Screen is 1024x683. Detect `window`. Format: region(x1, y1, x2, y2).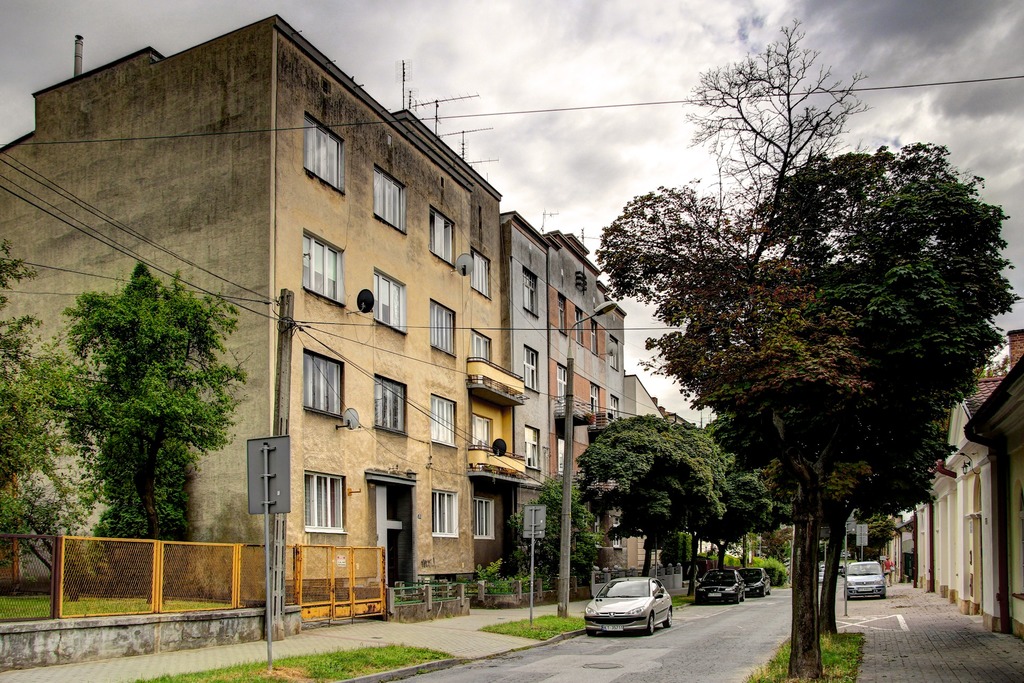
region(608, 331, 620, 371).
